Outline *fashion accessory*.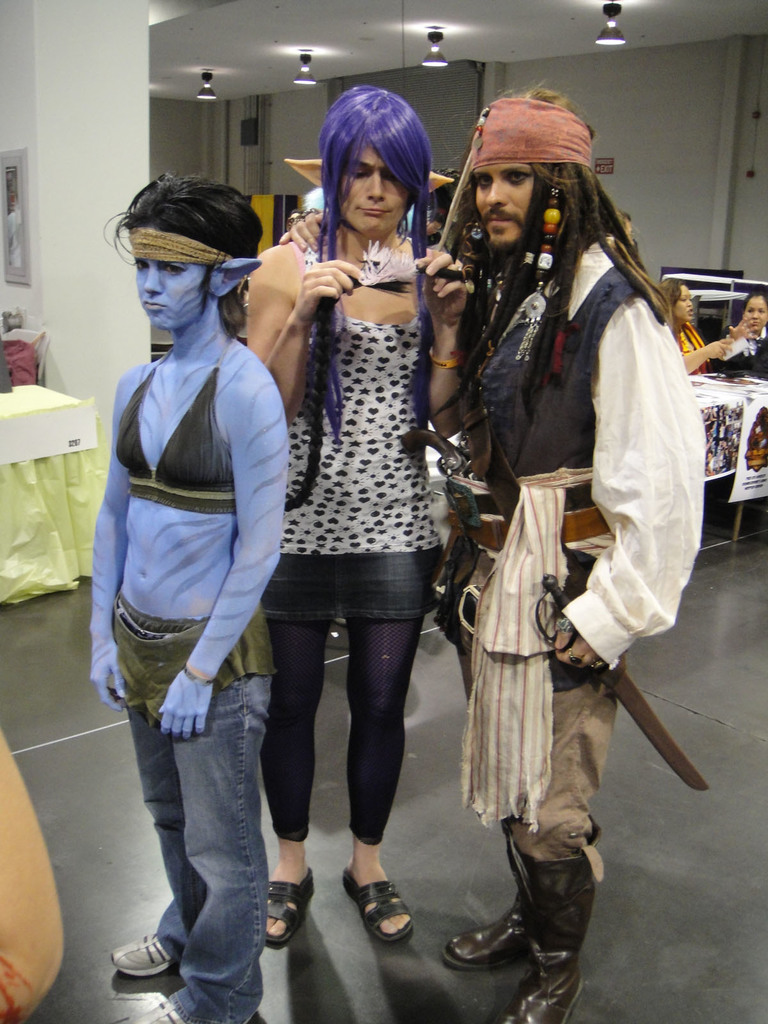
Outline: bbox(339, 863, 413, 946).
